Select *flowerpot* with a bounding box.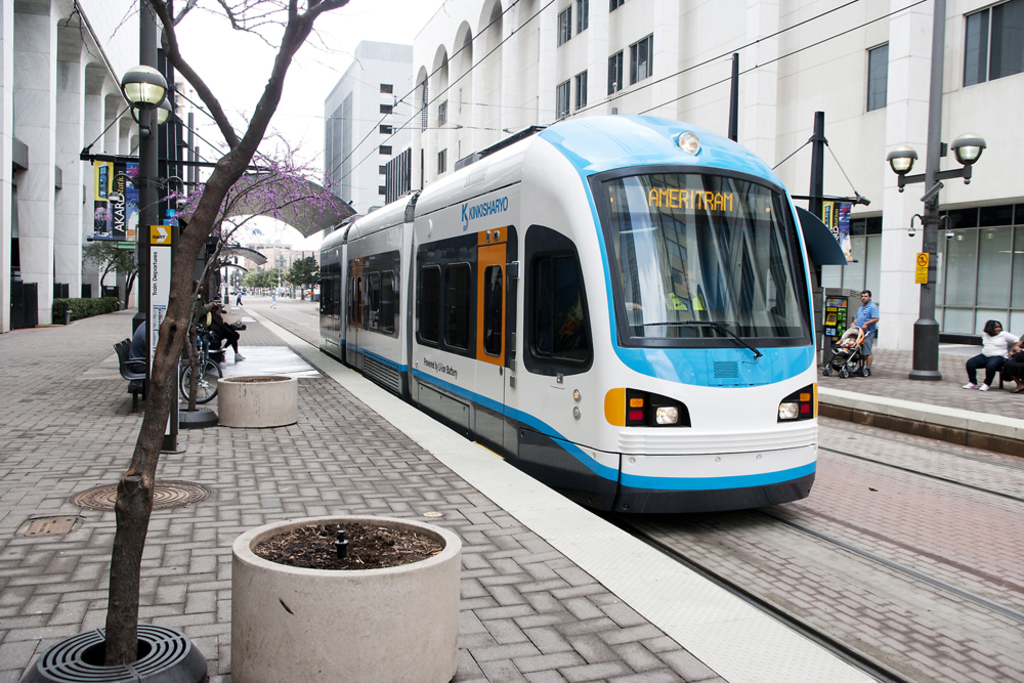
216:364:297:430.
